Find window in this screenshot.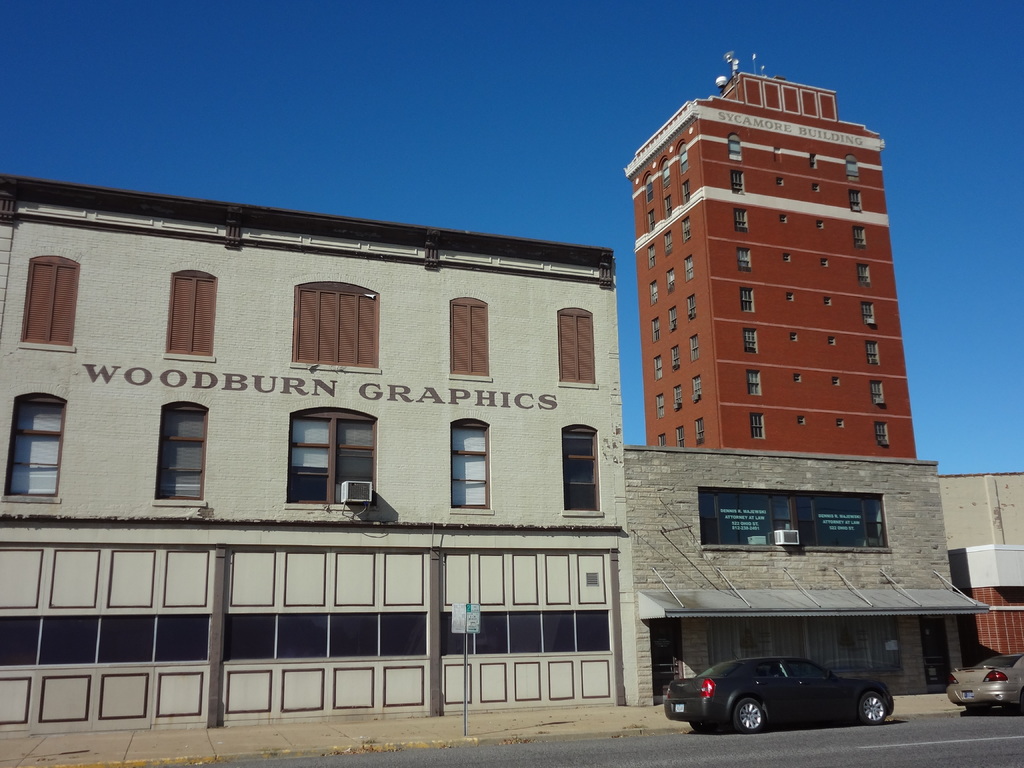
The bounding box for window is {"left": 853, "top": 226, "right": 867, "bottom": 248}.
